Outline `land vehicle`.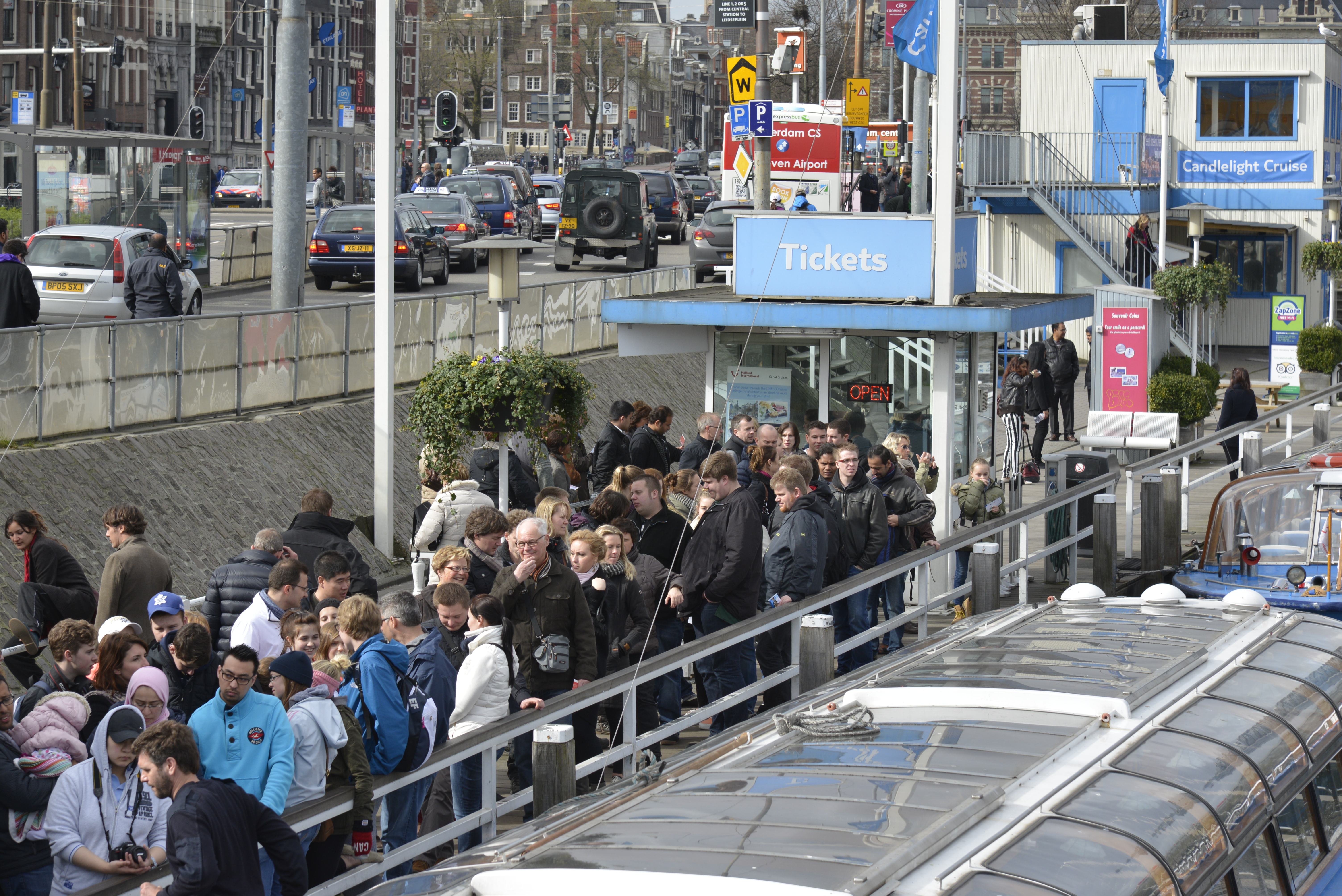
Outline: Rect(149, 33, 157, 40).
